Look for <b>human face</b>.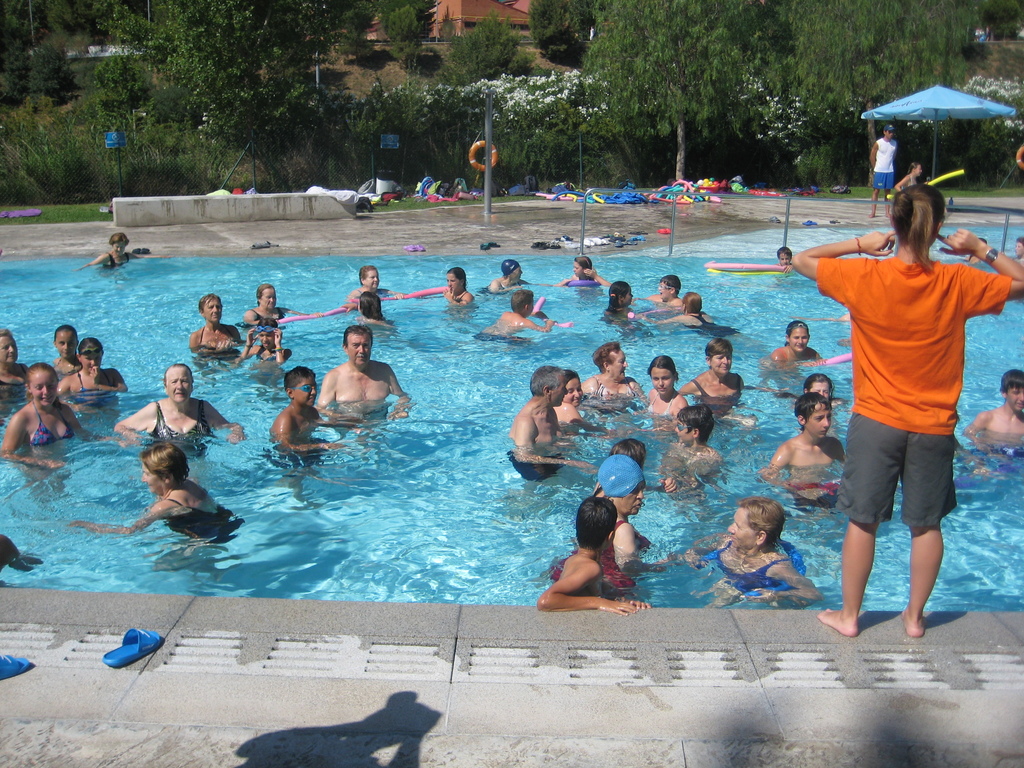
Found: region(364, 271, 379, 286).
